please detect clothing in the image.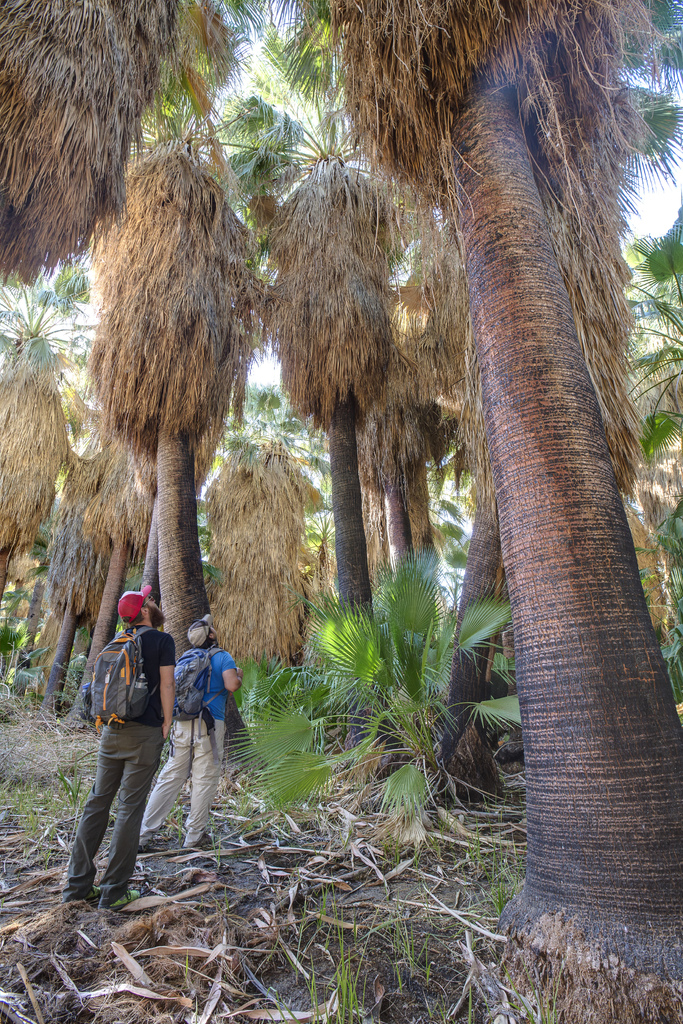
[x1=70, y1=591, x2=172, y2=891].
